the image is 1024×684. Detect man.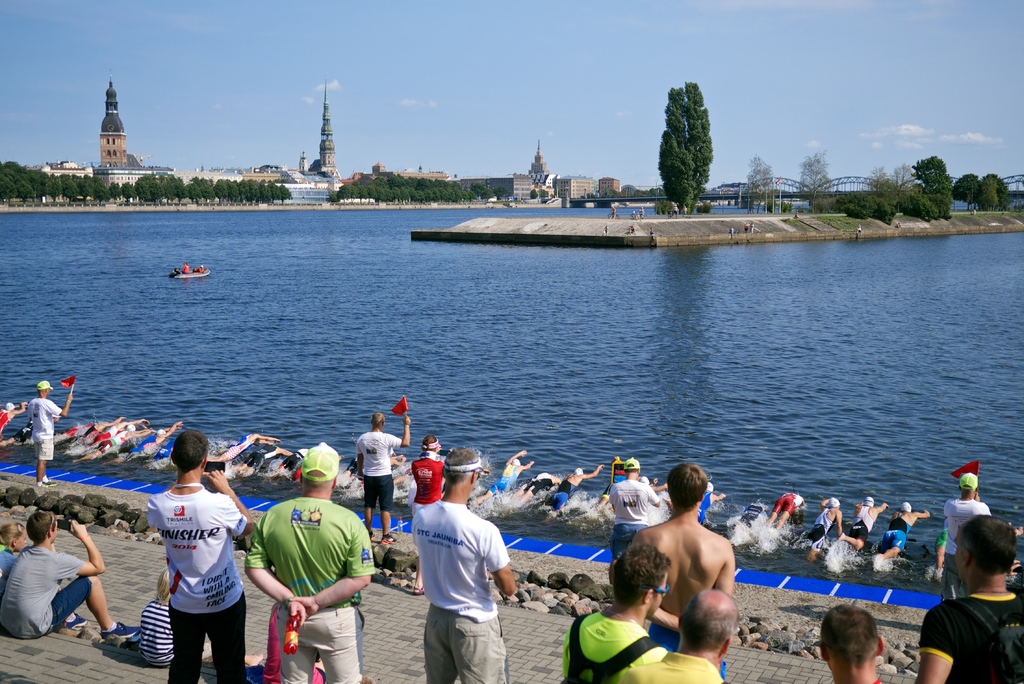
Detection: bbox=(0, 510, 136, 640).
